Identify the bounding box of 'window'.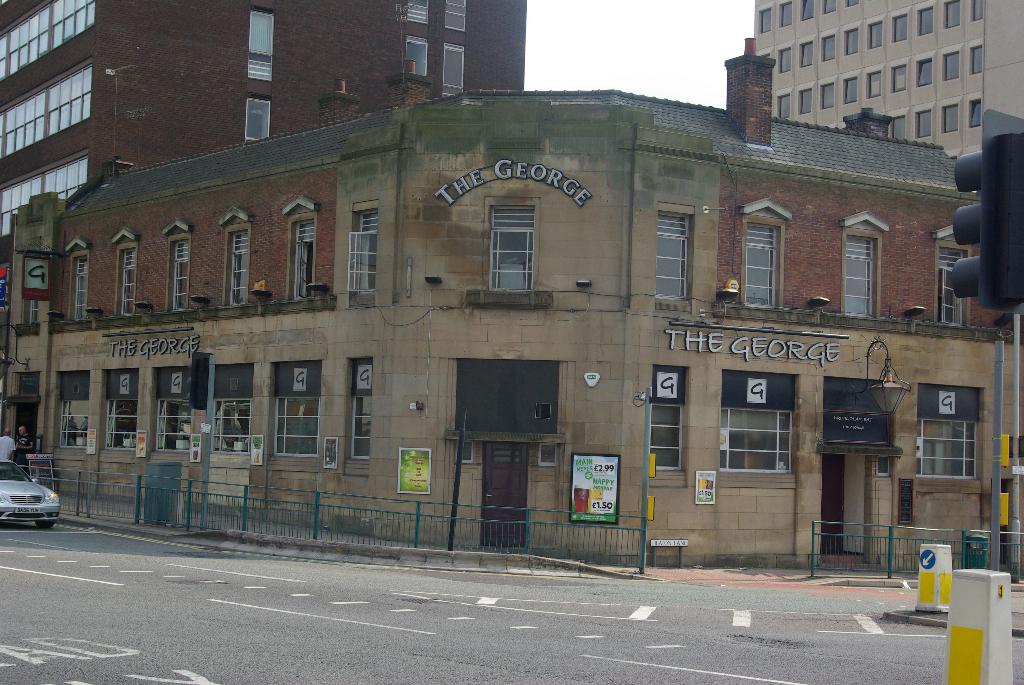
(846, 0, 858, 6).
